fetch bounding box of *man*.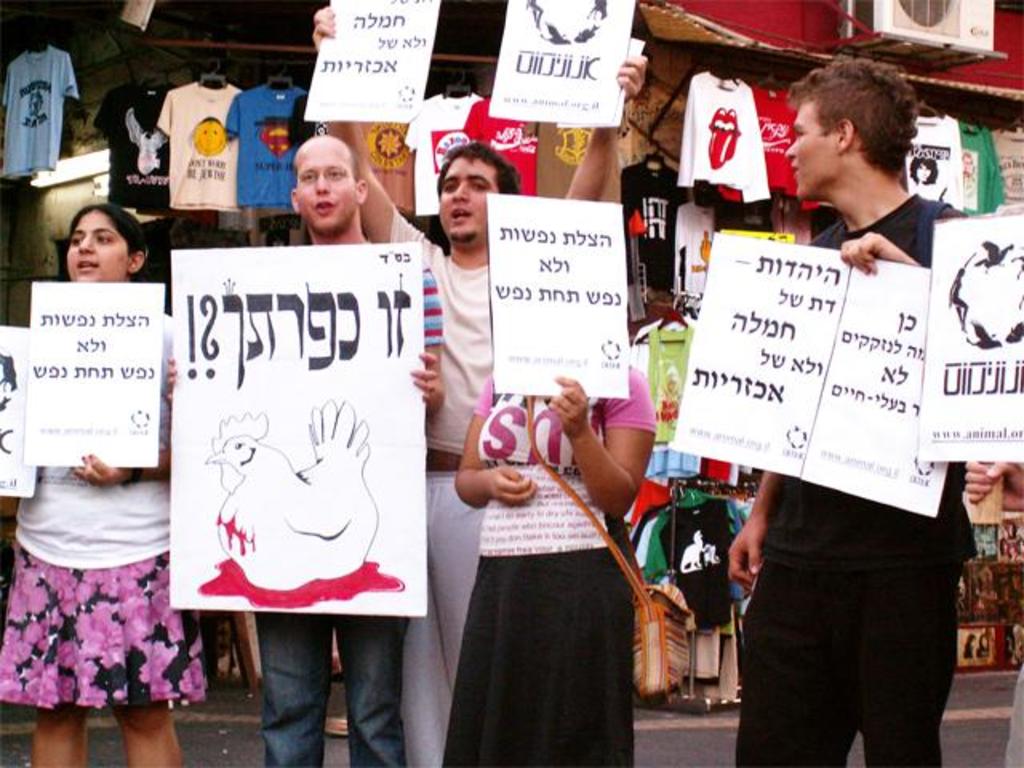
Bbox: <region>309, 2, 648, 766</region>.
